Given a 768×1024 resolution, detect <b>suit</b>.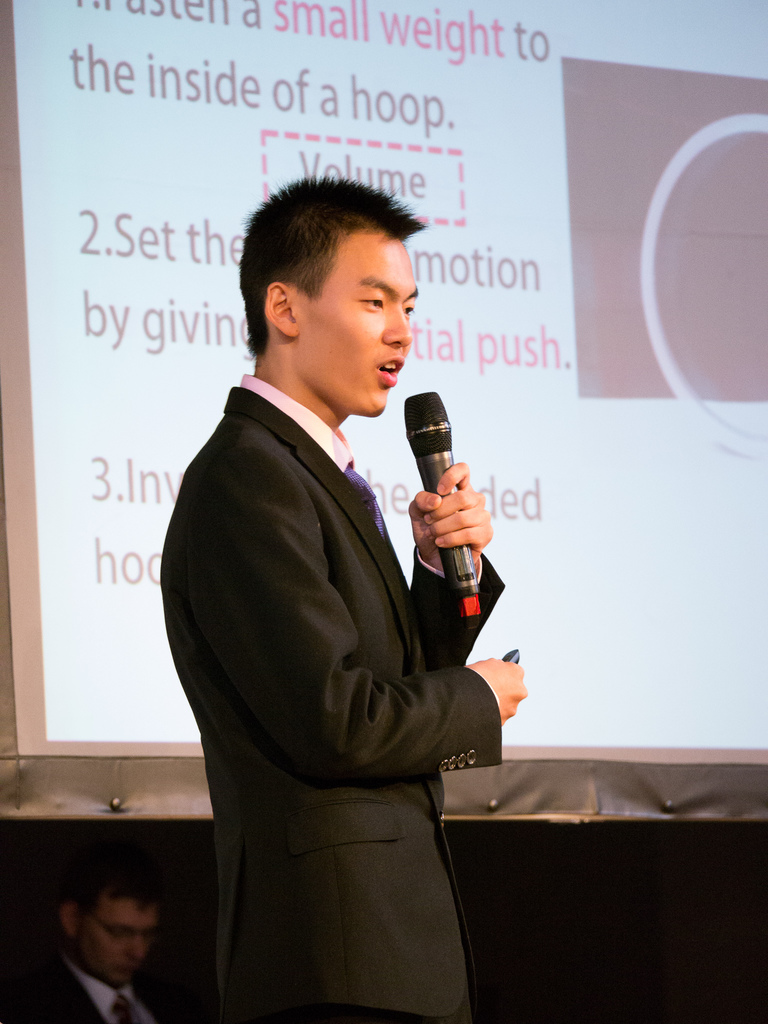
box(172, 256, 534, 1023).
